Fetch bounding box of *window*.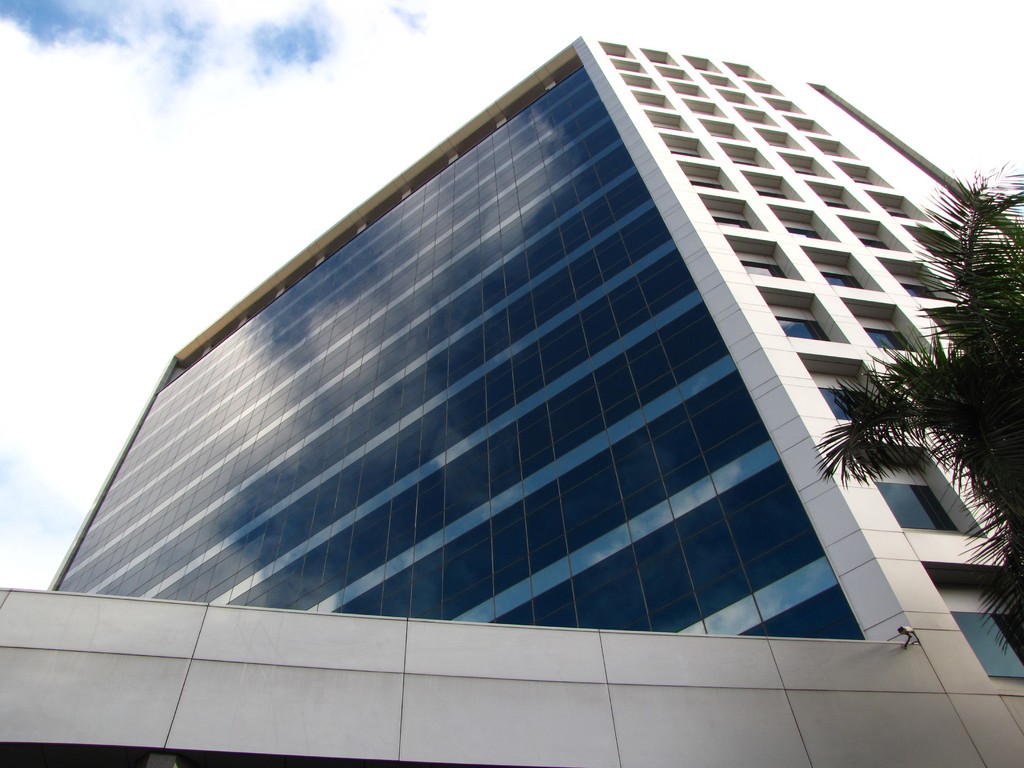
Bbox: <bbox>772, 203, 842, 241</bbox>.
